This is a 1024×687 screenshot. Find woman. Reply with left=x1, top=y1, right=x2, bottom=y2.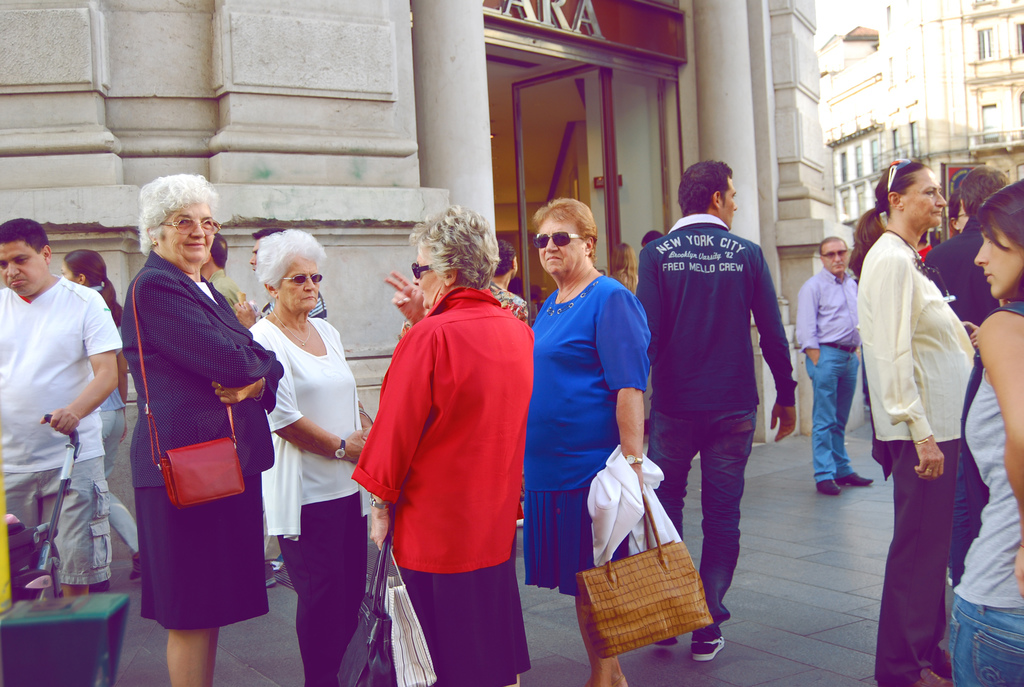
left=353, top=208, right=534, bottom=686.
